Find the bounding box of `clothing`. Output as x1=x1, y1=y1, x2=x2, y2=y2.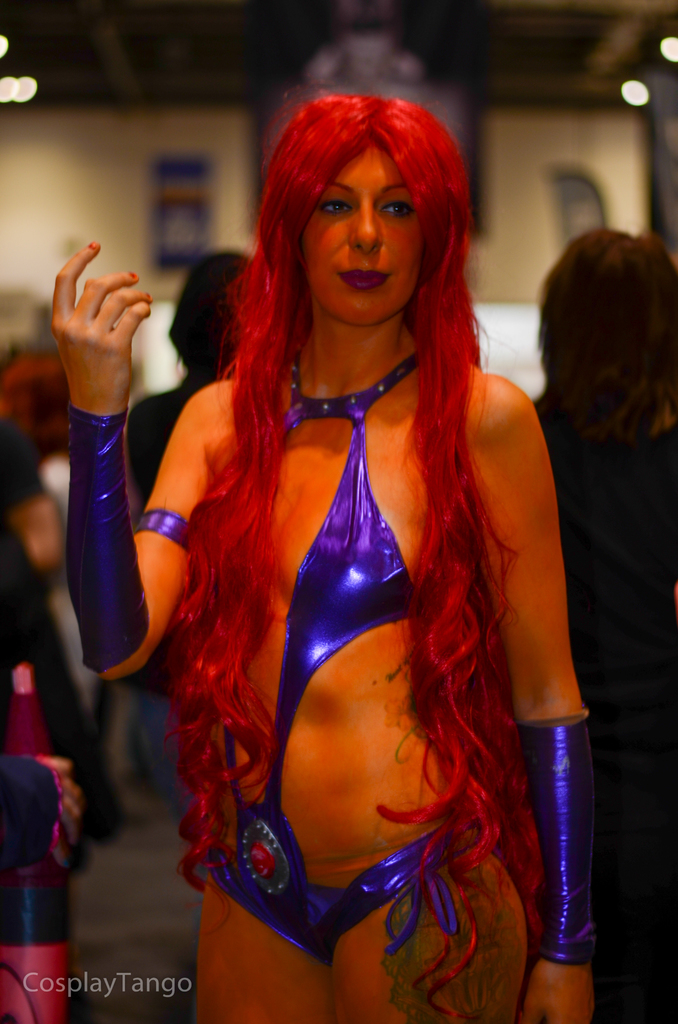
x1=0, y1=755, x2=68, y2=867.
